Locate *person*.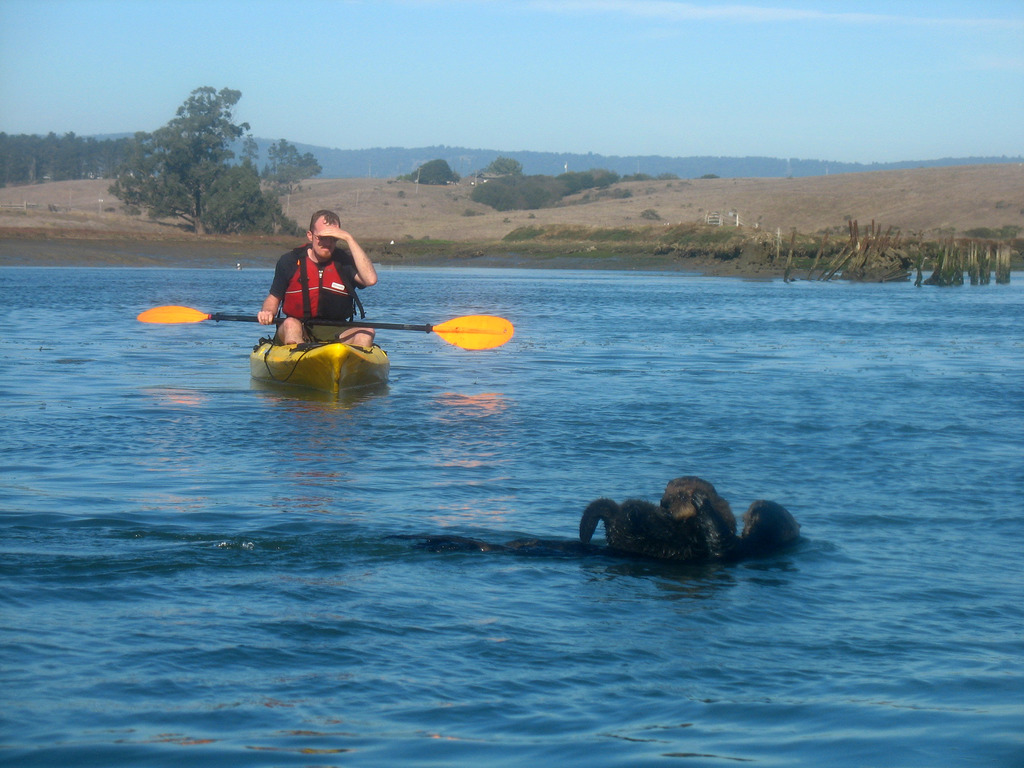
Bounding box: [257, 209, 378, 346].
